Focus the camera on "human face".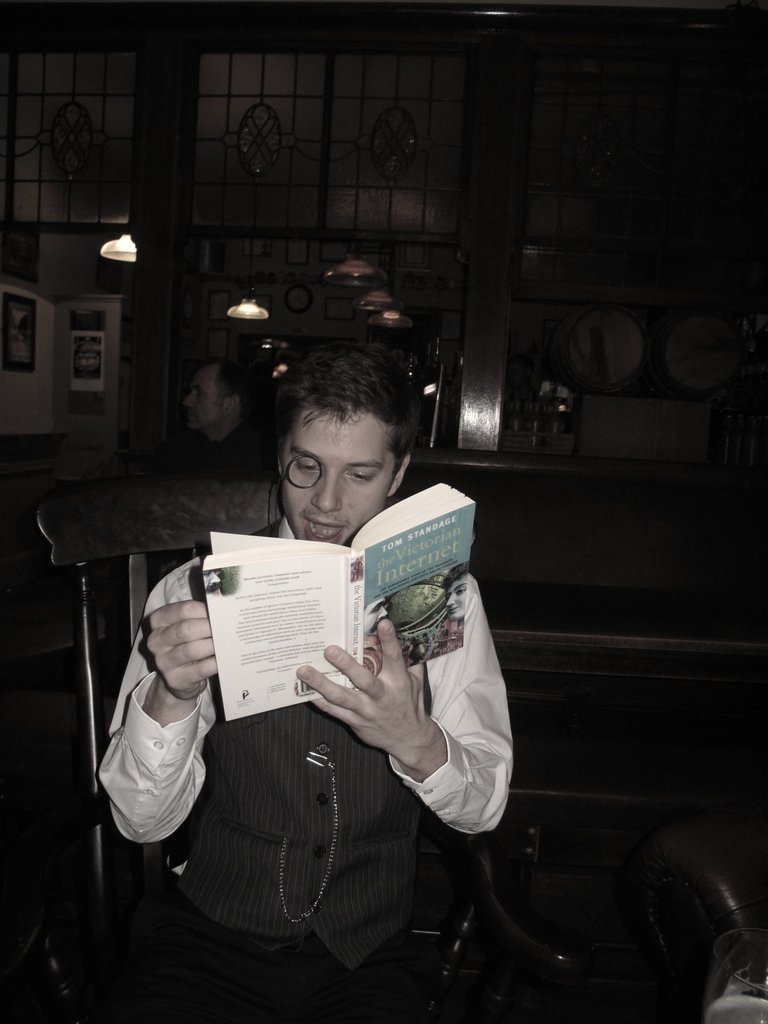
Focus region: (284, 408, 401, 543).
